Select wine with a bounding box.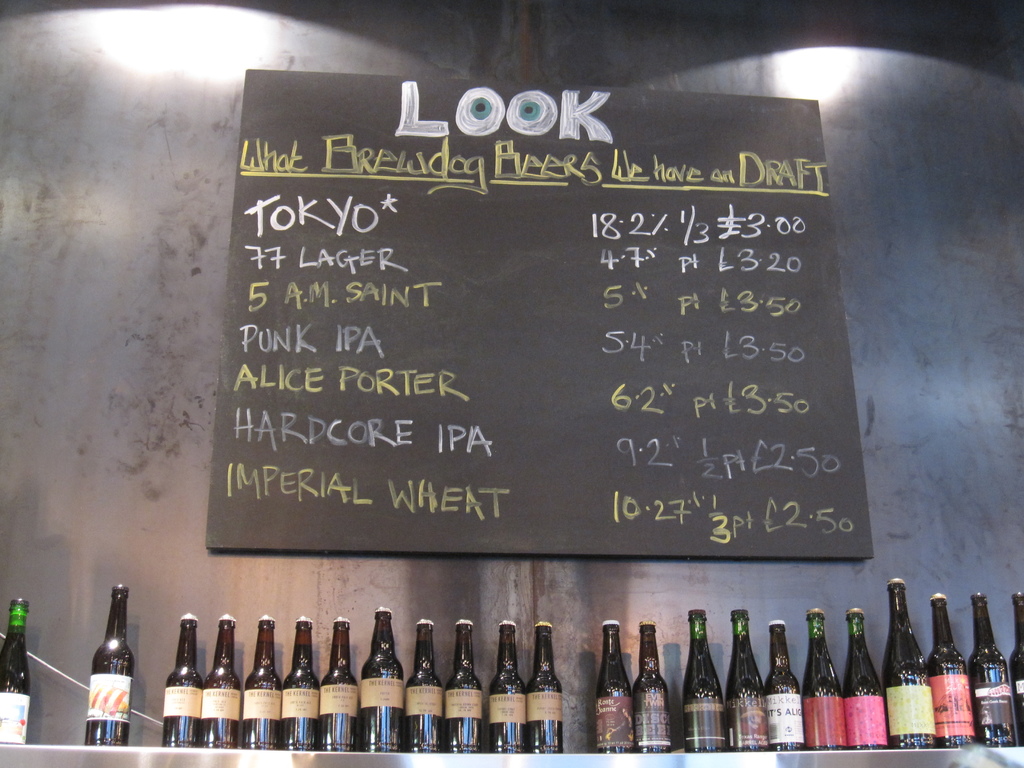
(408, 612, 444, 749).
